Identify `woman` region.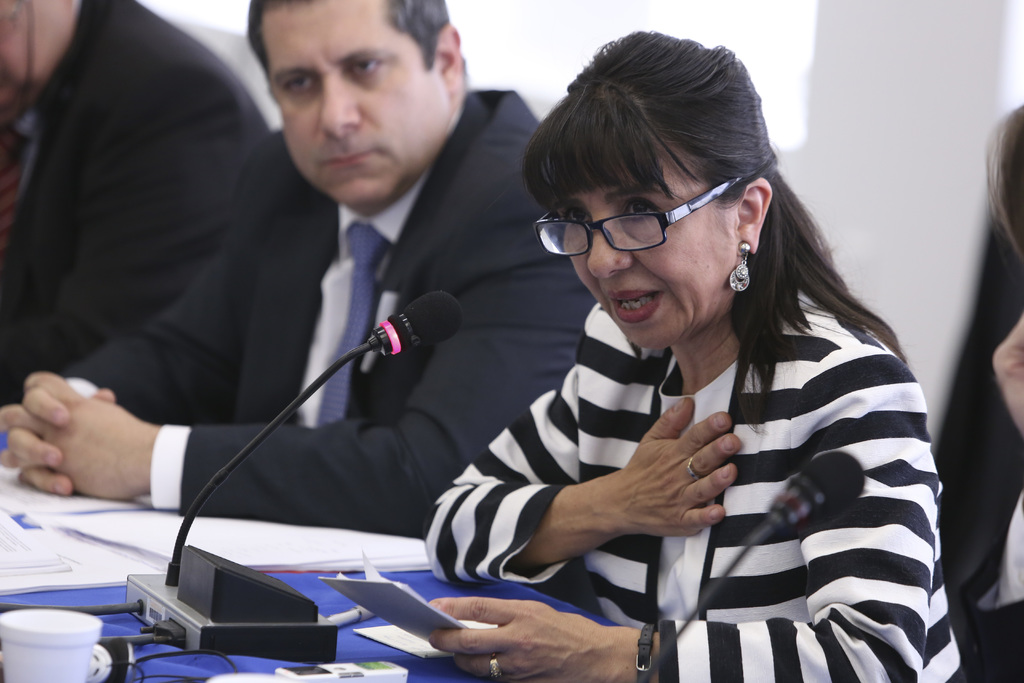
Region: left=400, top=70, right=915, bottom=660.
